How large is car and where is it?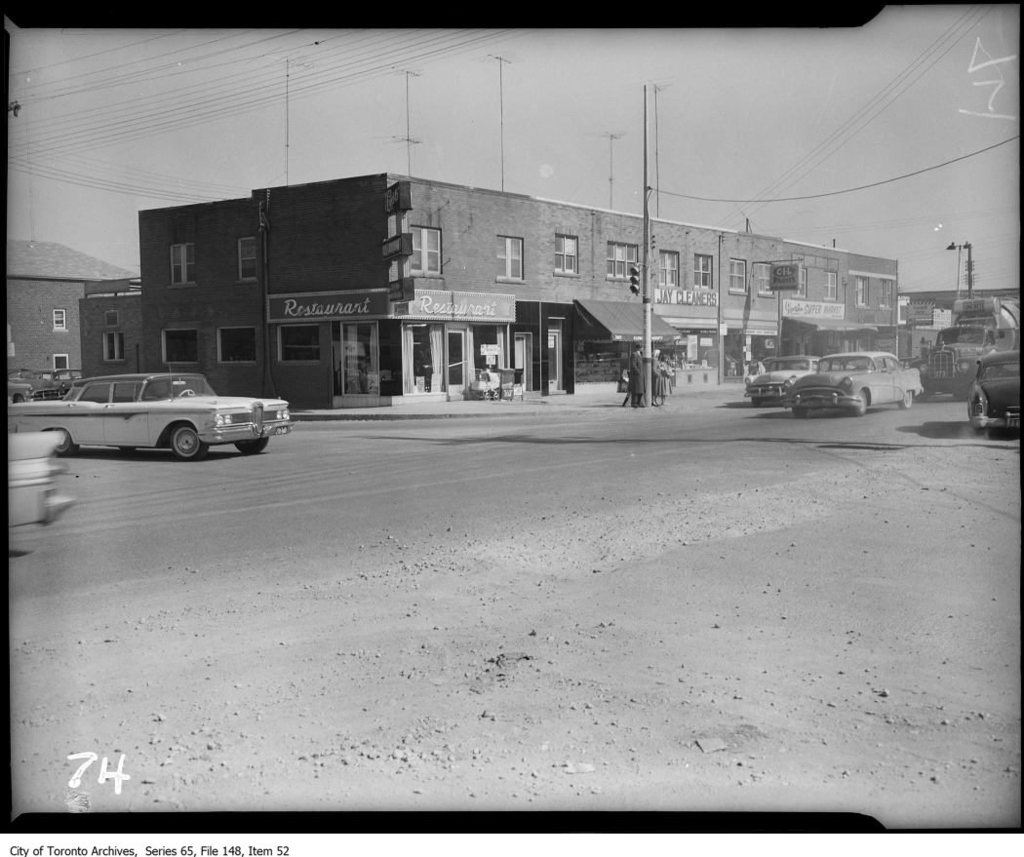
Bounding box: left=749, top=355, right=820, bottom=410.
